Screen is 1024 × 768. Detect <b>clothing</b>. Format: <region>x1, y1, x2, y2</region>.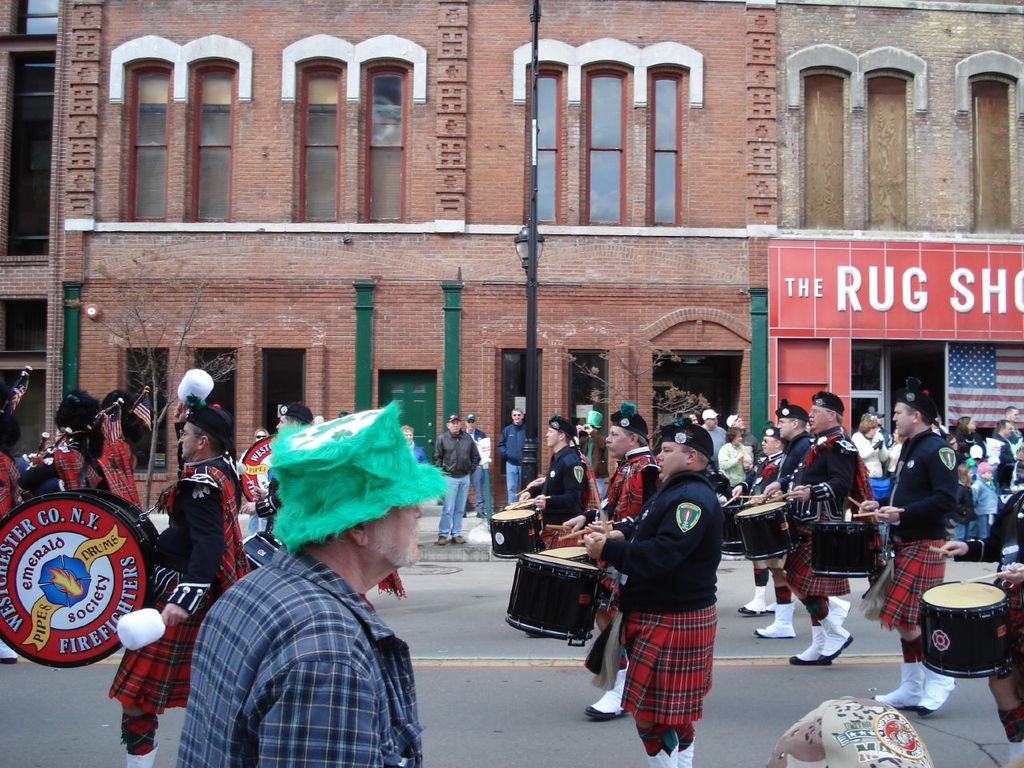
<region>163, 509, 434, 756</region>.
